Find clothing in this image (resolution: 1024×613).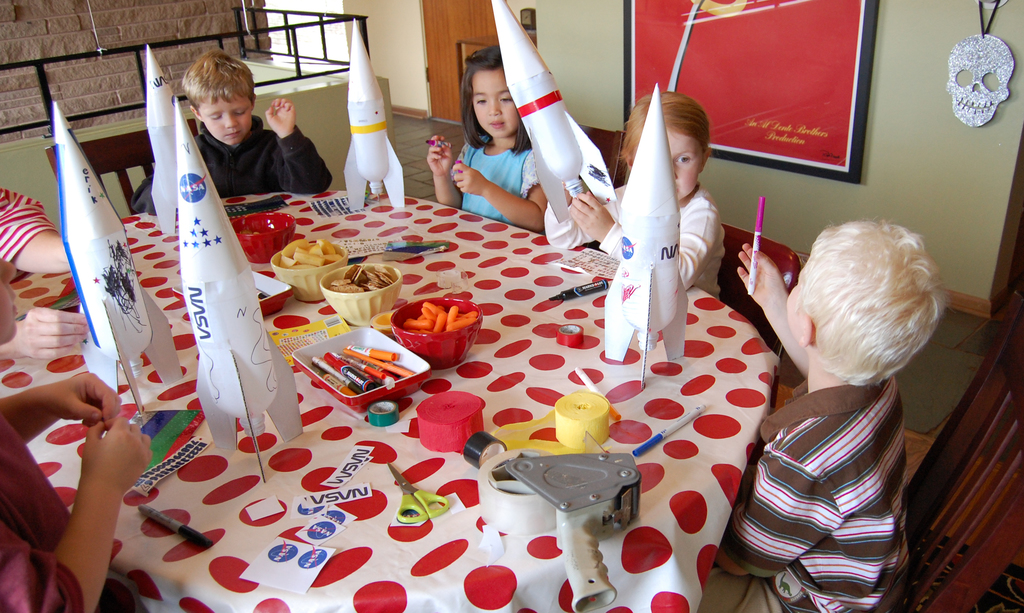
bbox=[541, 187, 734, 295].
